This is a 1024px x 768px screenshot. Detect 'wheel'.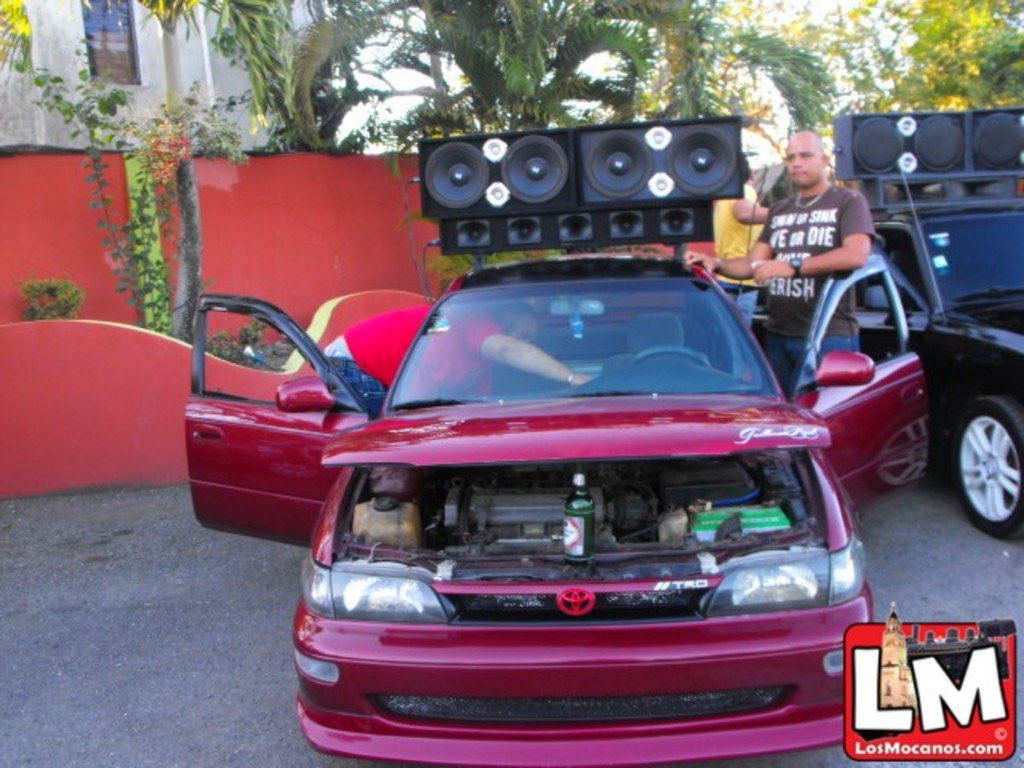
[946, 395, 1016, 530].
